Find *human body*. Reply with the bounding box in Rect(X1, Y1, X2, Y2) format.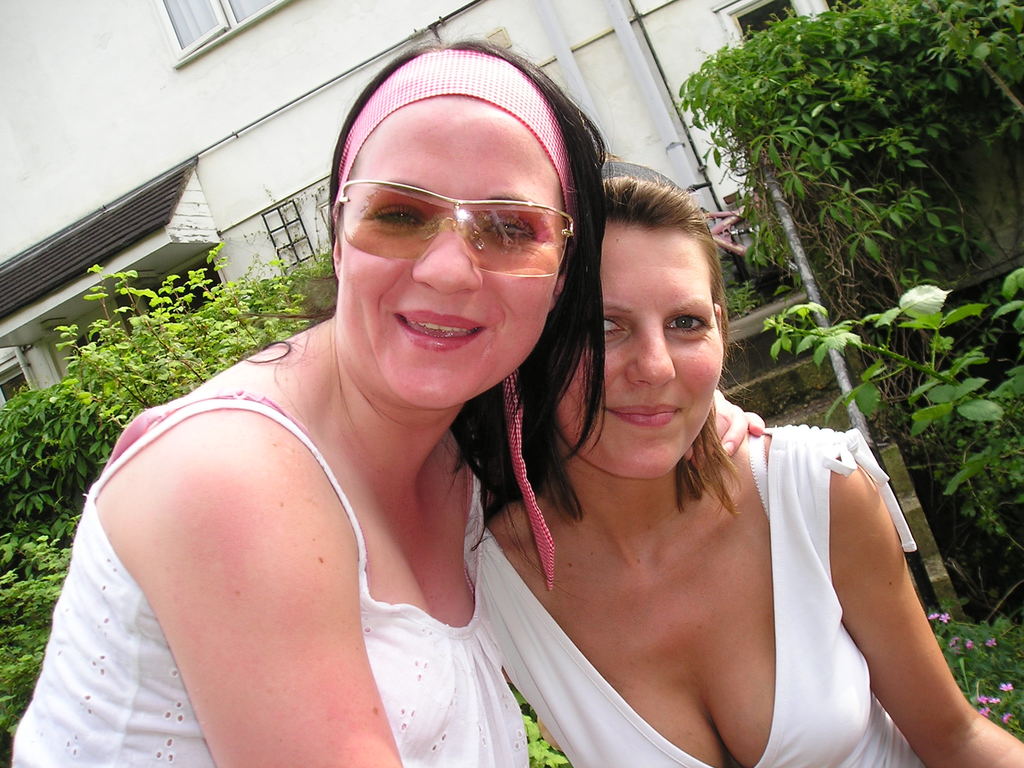
Rect(488, 171, 1023, 767).
